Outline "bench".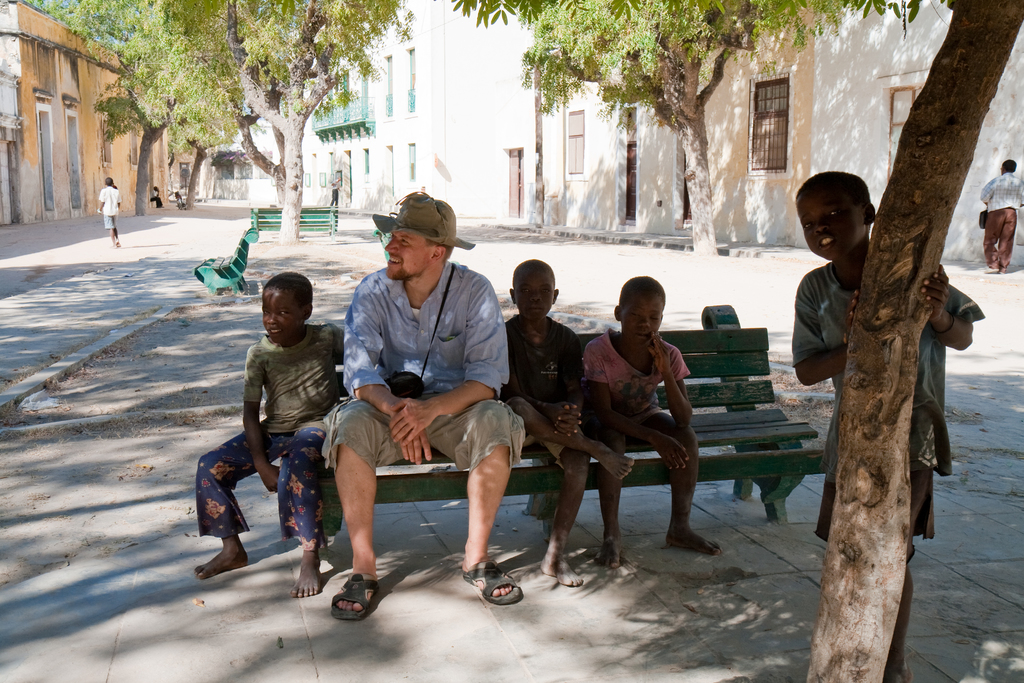
Outline: 191, 222, 255, 293.
